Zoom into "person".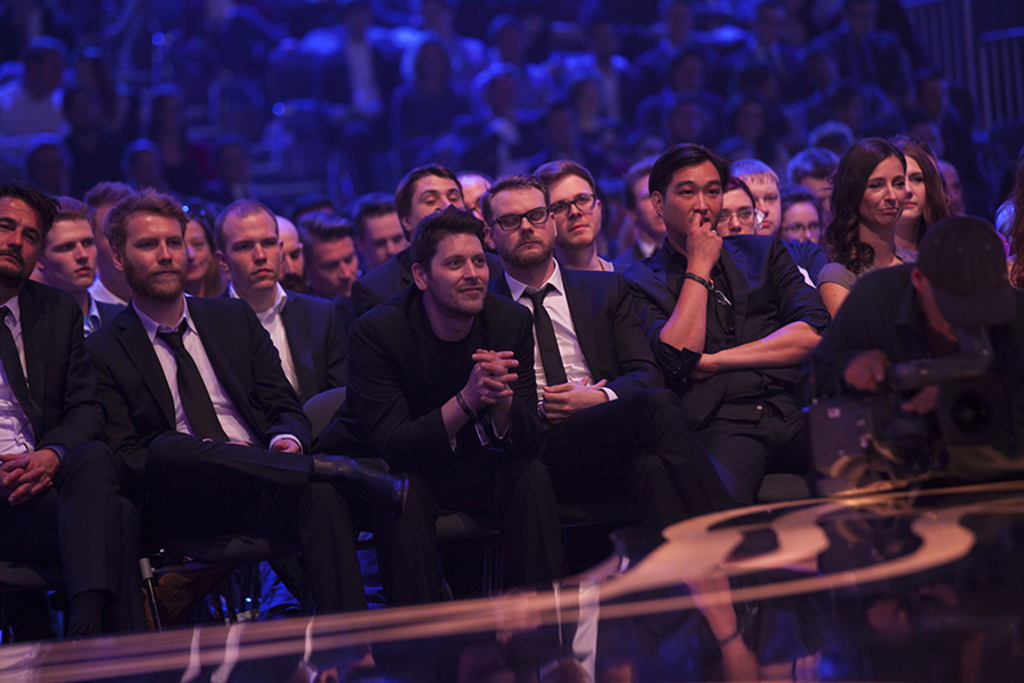
Zoom target: (left=0, top=35, right=60, bottom=142).
